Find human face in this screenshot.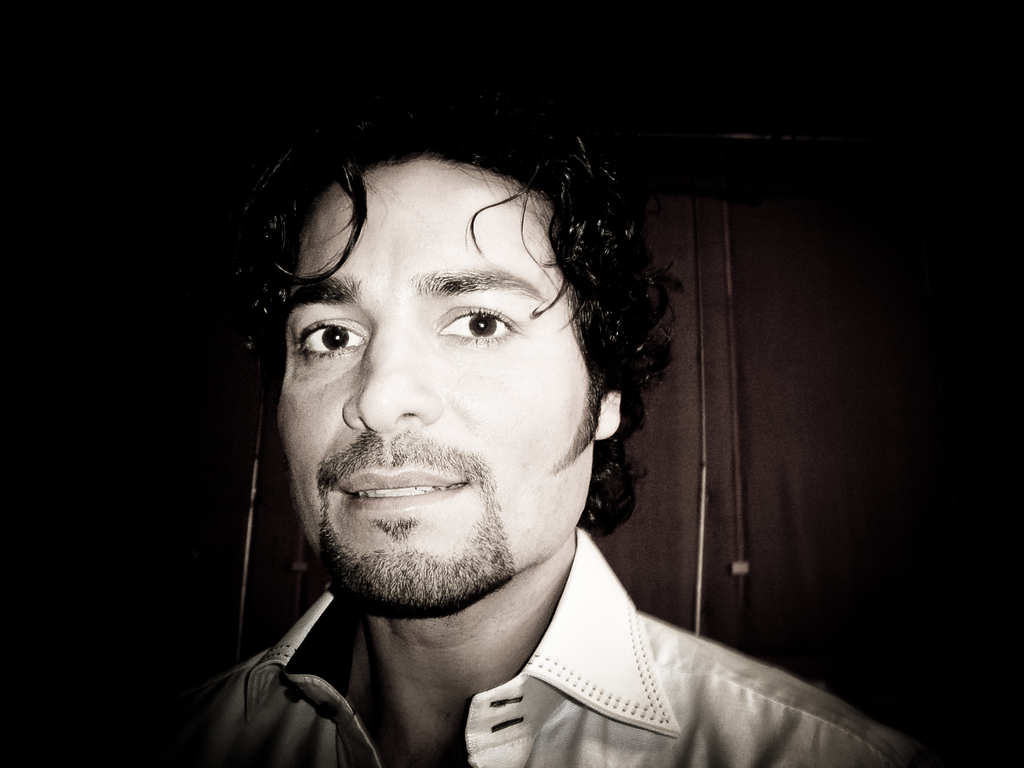
The bounding box for human face is 278 157 595 607.
